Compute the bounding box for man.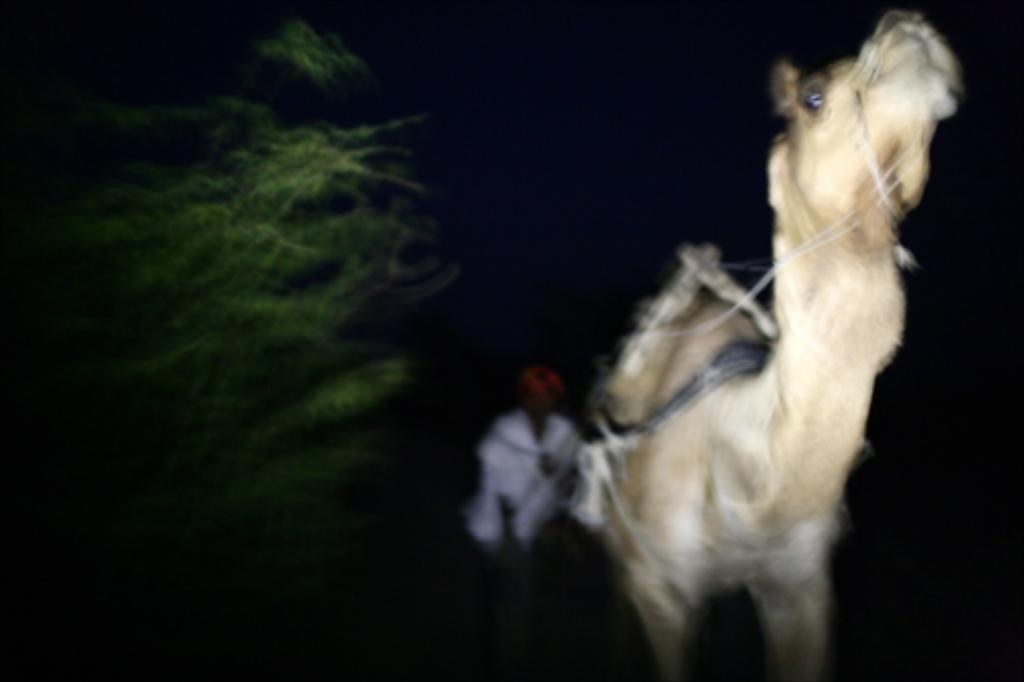
[x1=463, y1=350, x2=582, y2=569].
